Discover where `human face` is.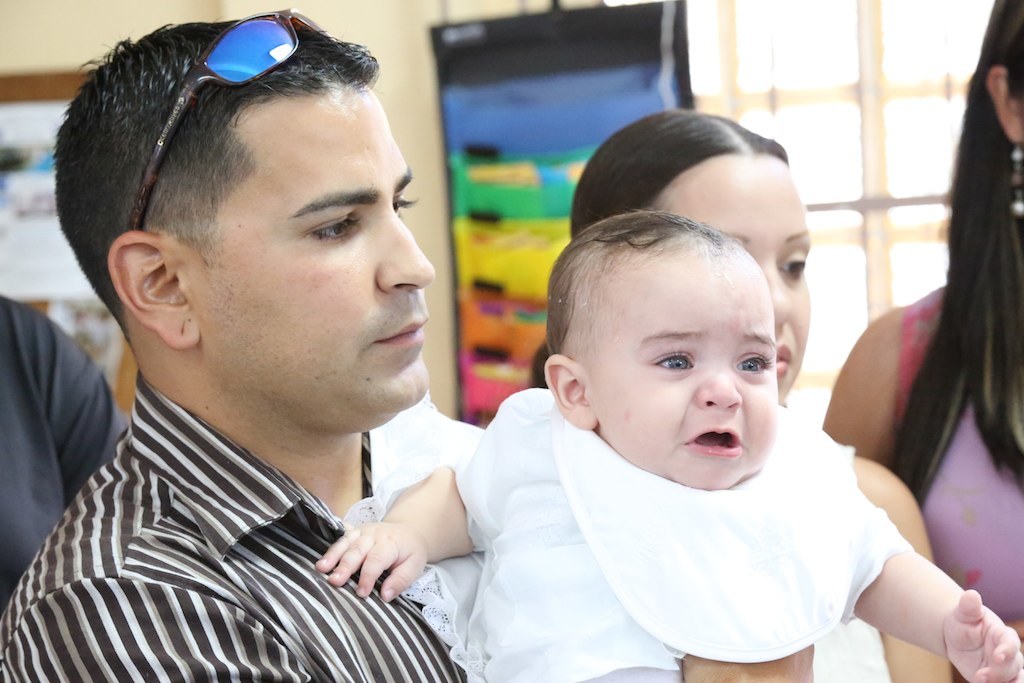
Discovered at bbox(663, 171, 812, 399).
